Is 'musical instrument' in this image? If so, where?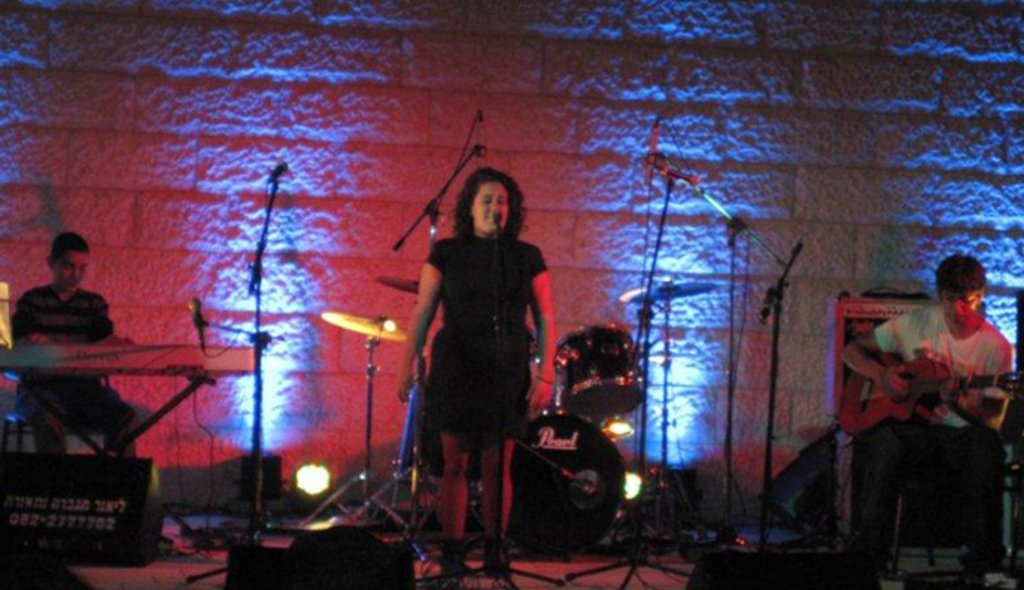
Yes, at detection(623, 276, 717, 304).
